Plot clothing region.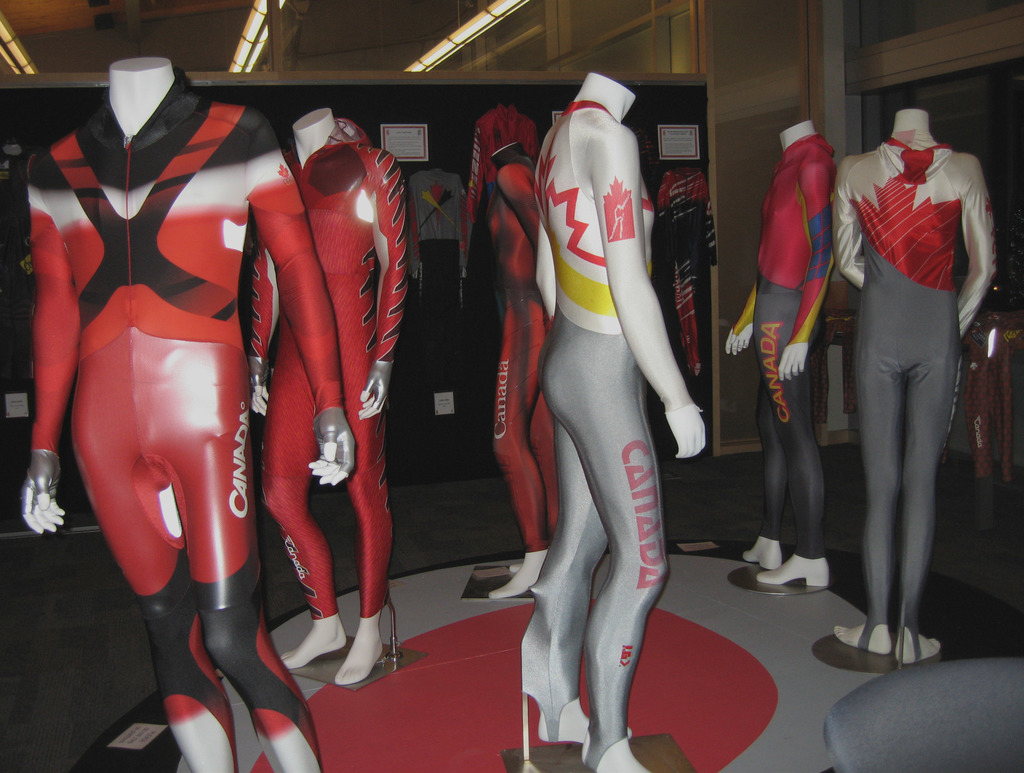
Plotted at <region>23, 60, 348, 772</region>.
